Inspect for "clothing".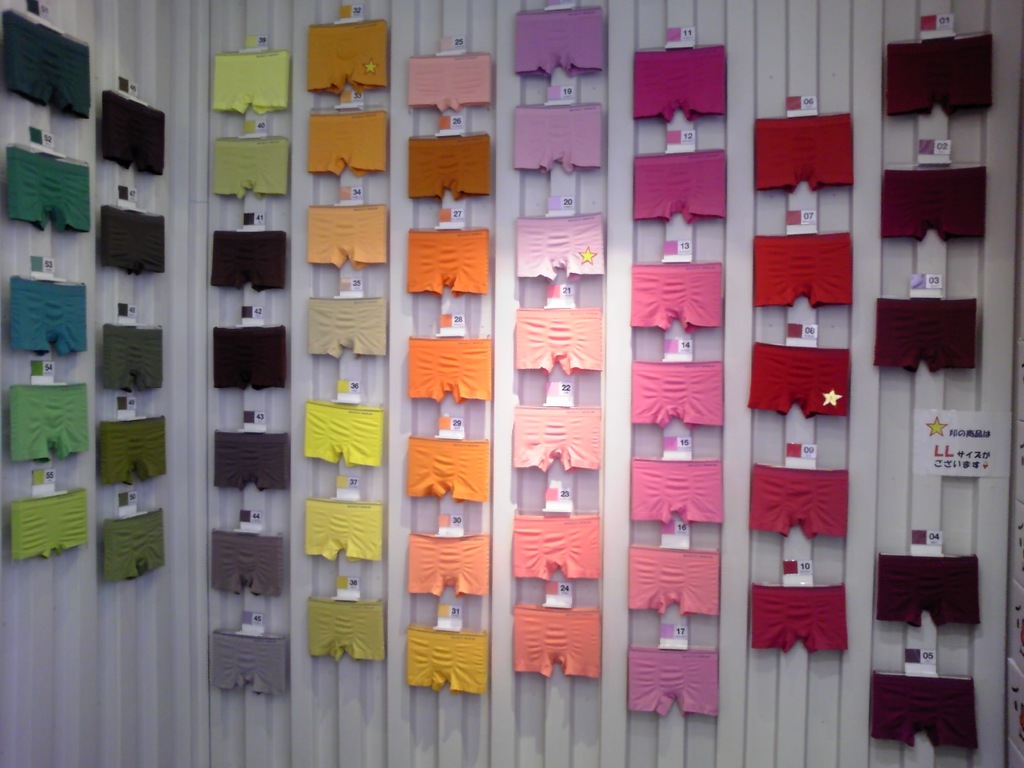
Inspection: select_region(309, 198, 394, 268).
